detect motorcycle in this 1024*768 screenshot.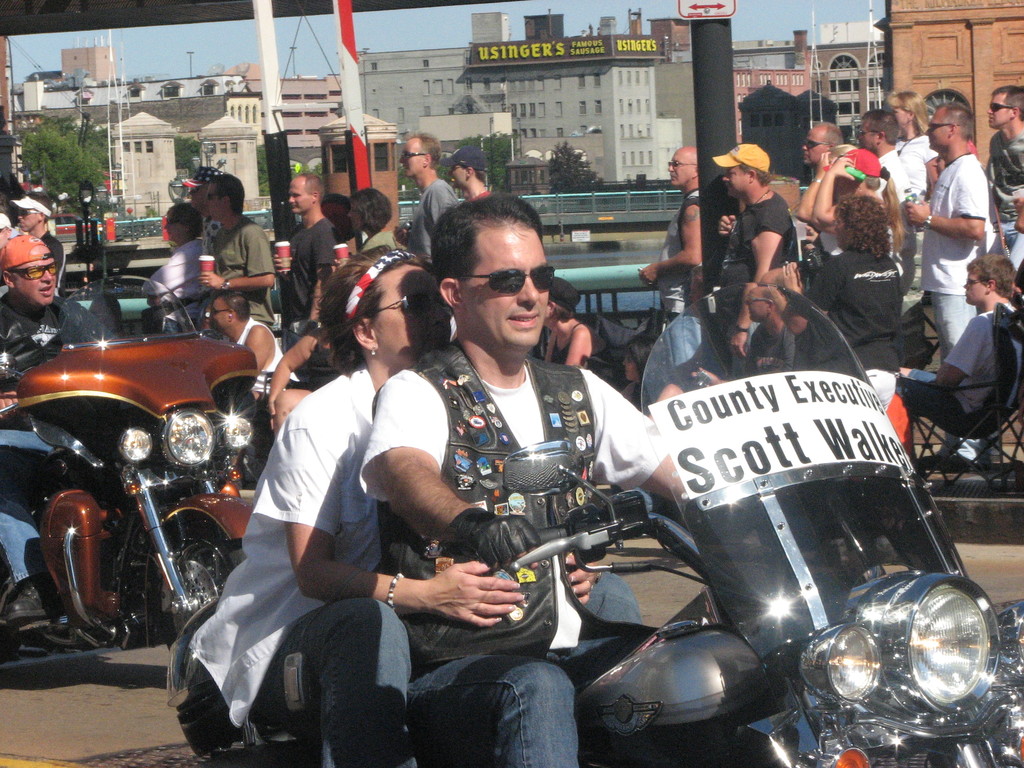
Detection: l=12, t=265, r=267, b=694.
